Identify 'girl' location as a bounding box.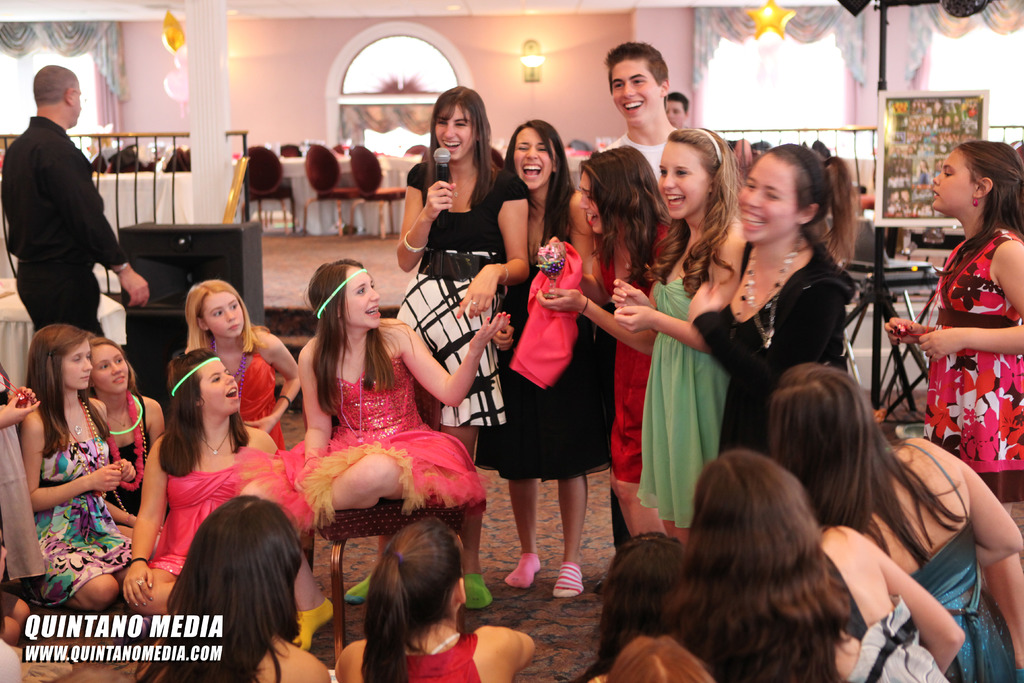
<box>393,89,503,459</box>.
